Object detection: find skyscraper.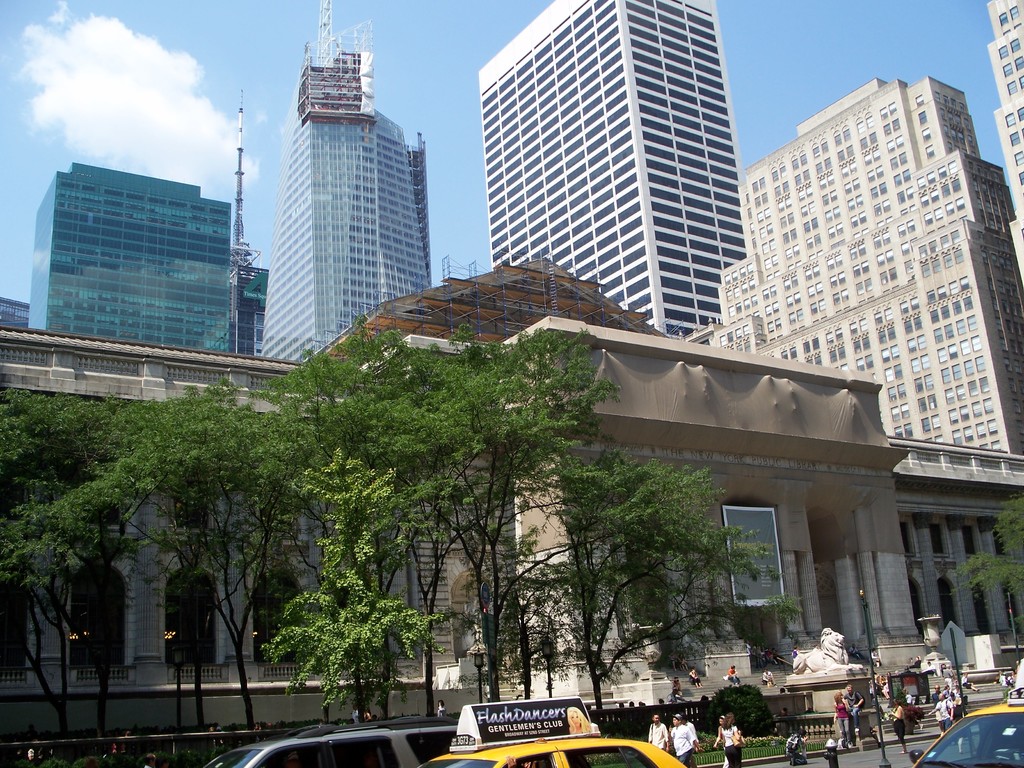
<region>990, 0, 1023, 273</region>.
